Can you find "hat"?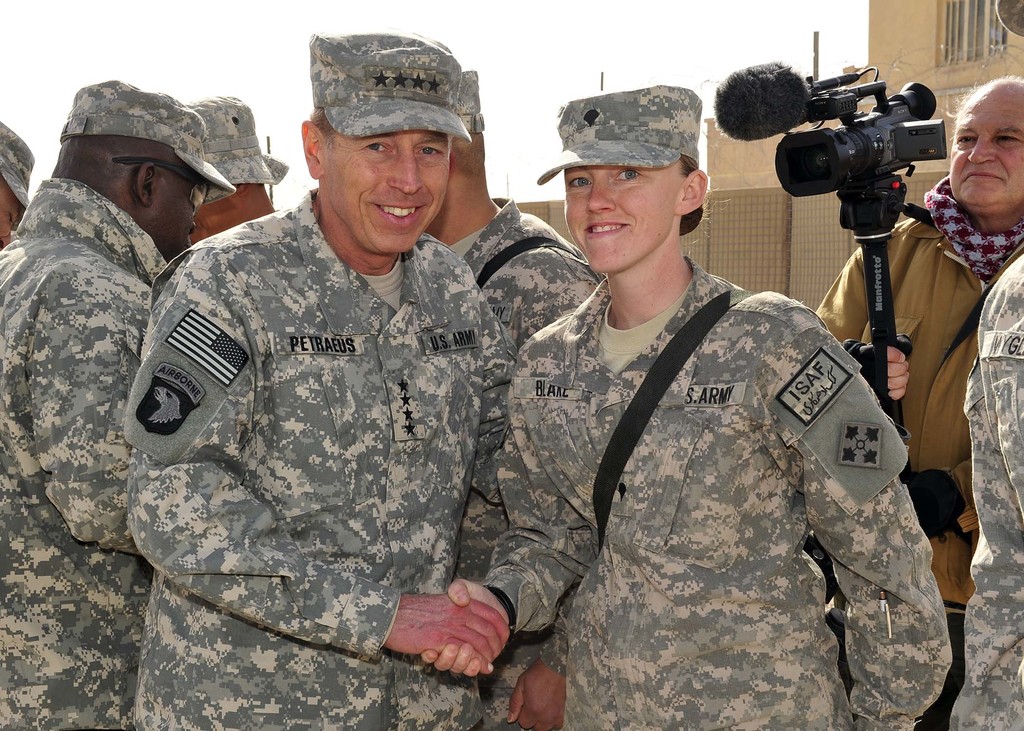
Yes, bounding box: select_region(538, 82, 702, 186).
